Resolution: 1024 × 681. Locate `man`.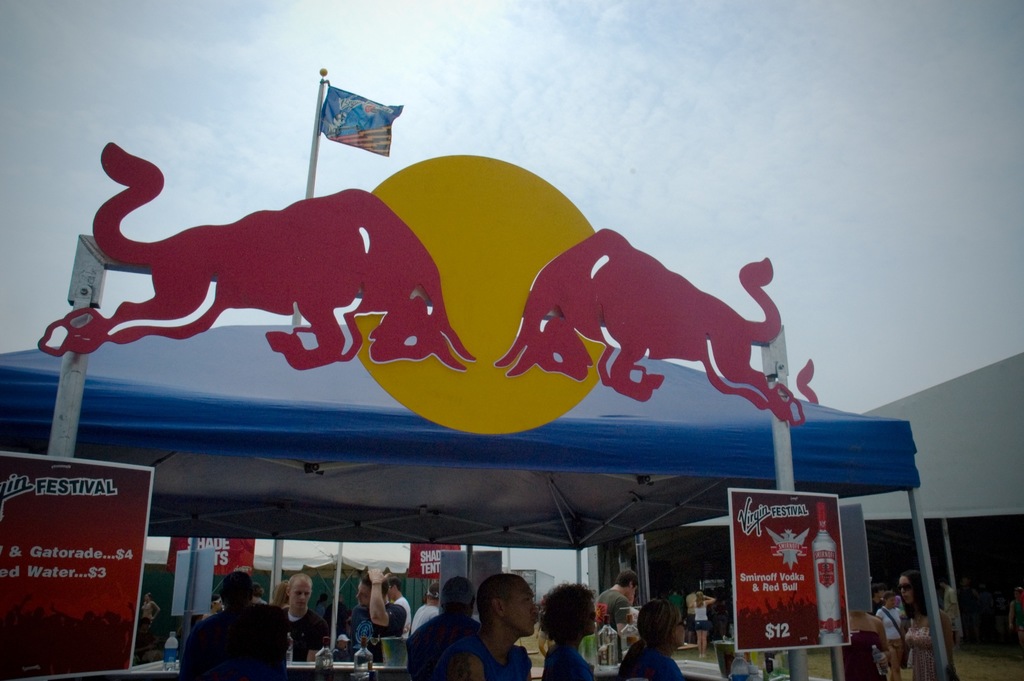
box(397, 578, 480, 680).
